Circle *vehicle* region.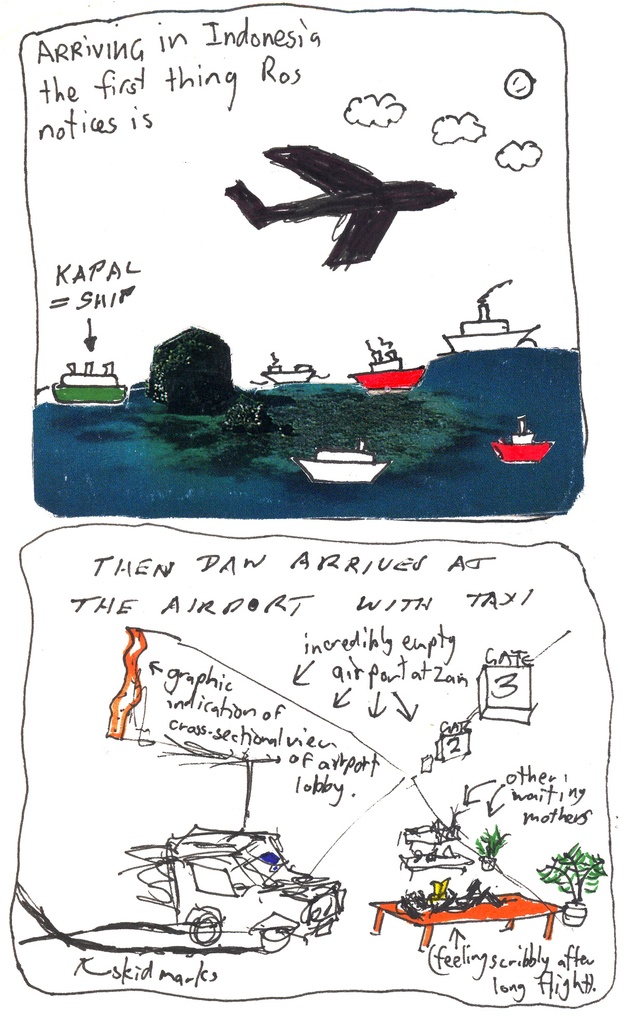
Region: region(261, 361, 319, 385).
